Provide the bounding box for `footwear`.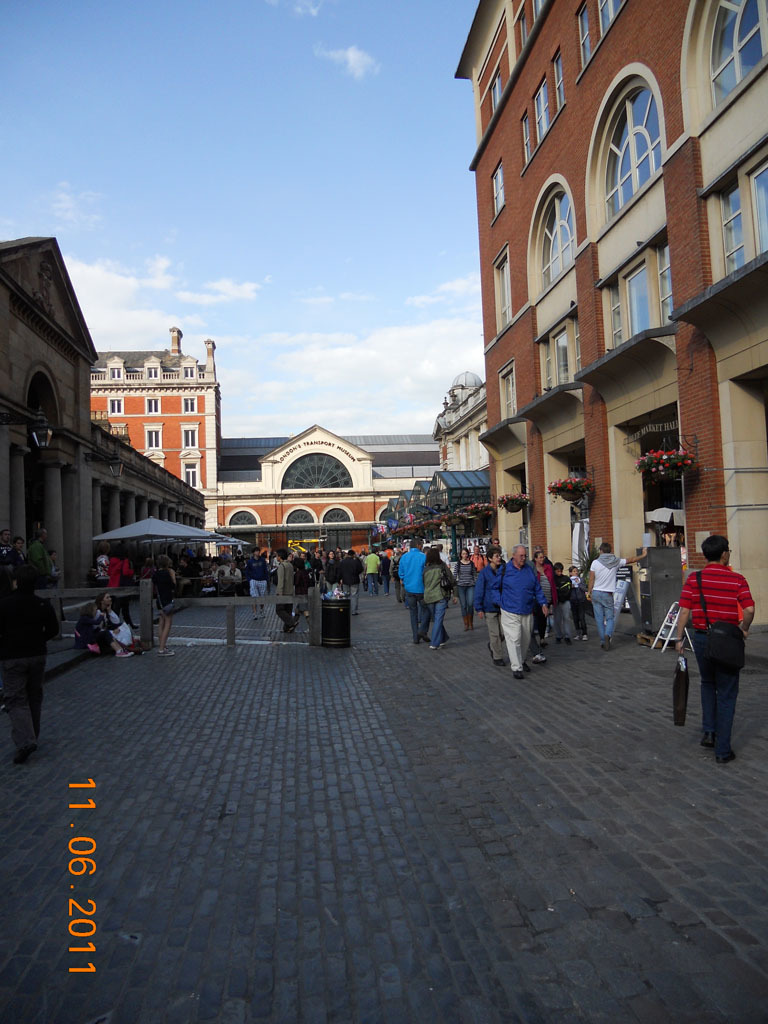
[left=114, top=646, right=132, bottom=657].
